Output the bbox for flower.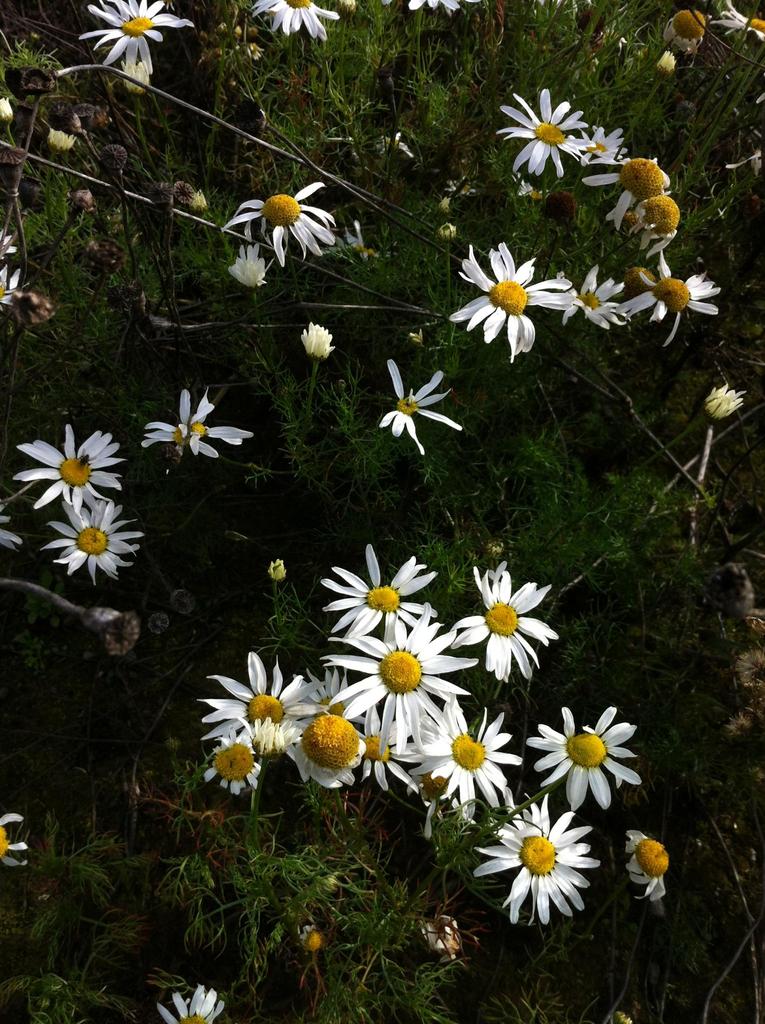
box=[0, 810, 30, 872].
